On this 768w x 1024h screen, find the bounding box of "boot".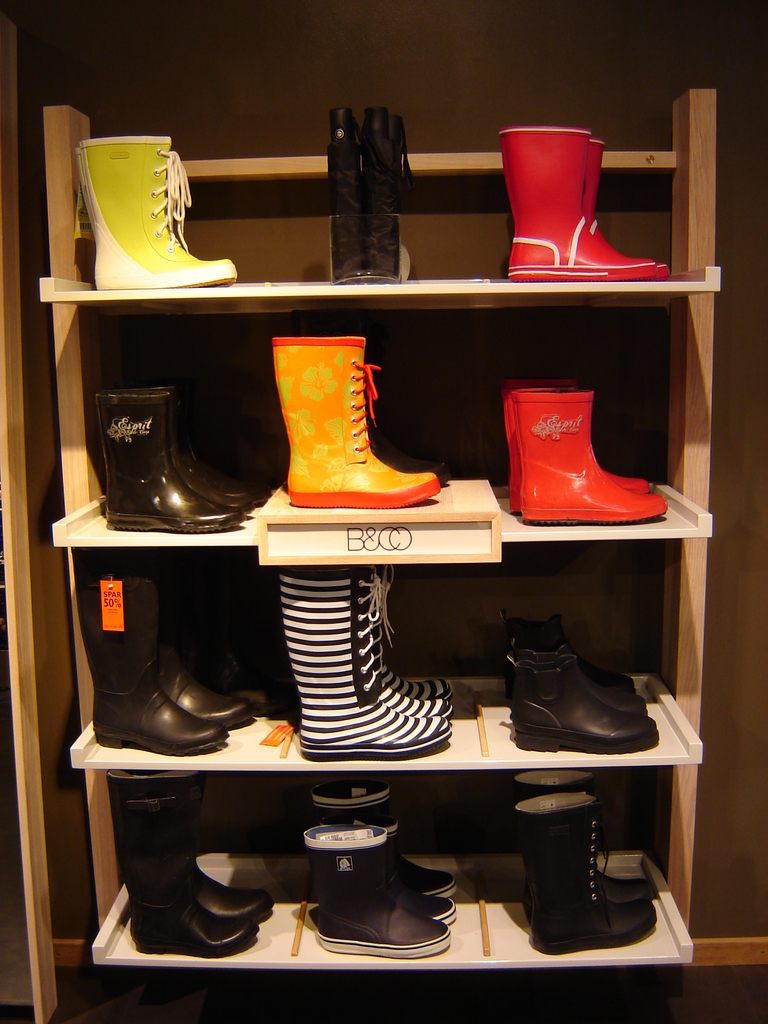
Bounding box: bbox(329, 102, 362, 284).
